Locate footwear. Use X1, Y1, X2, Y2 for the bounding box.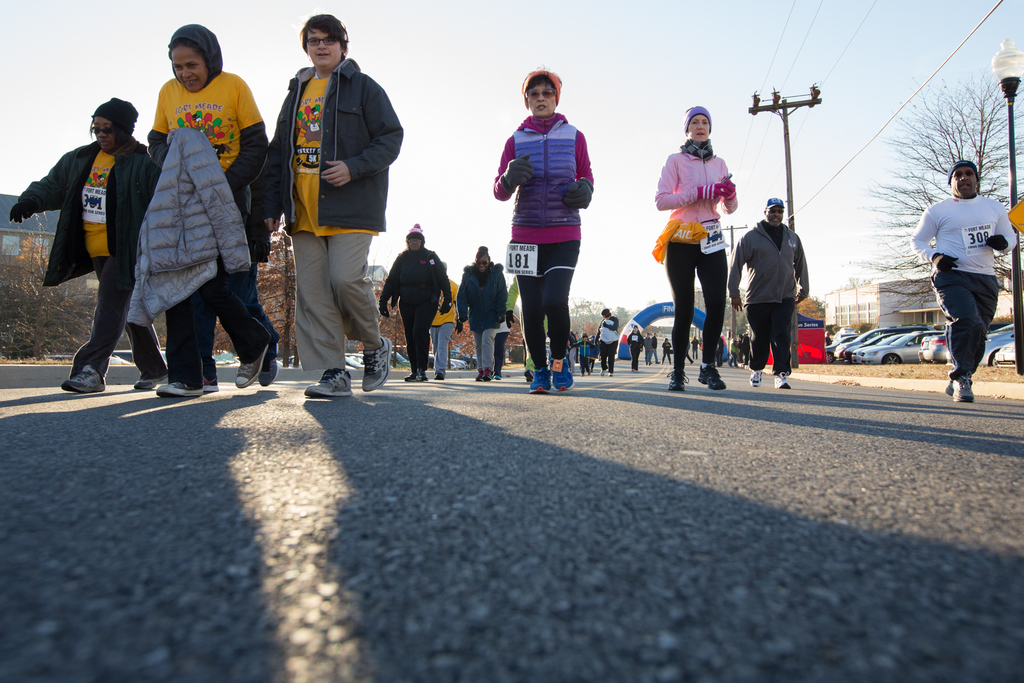
943, 378, 971, 394.
